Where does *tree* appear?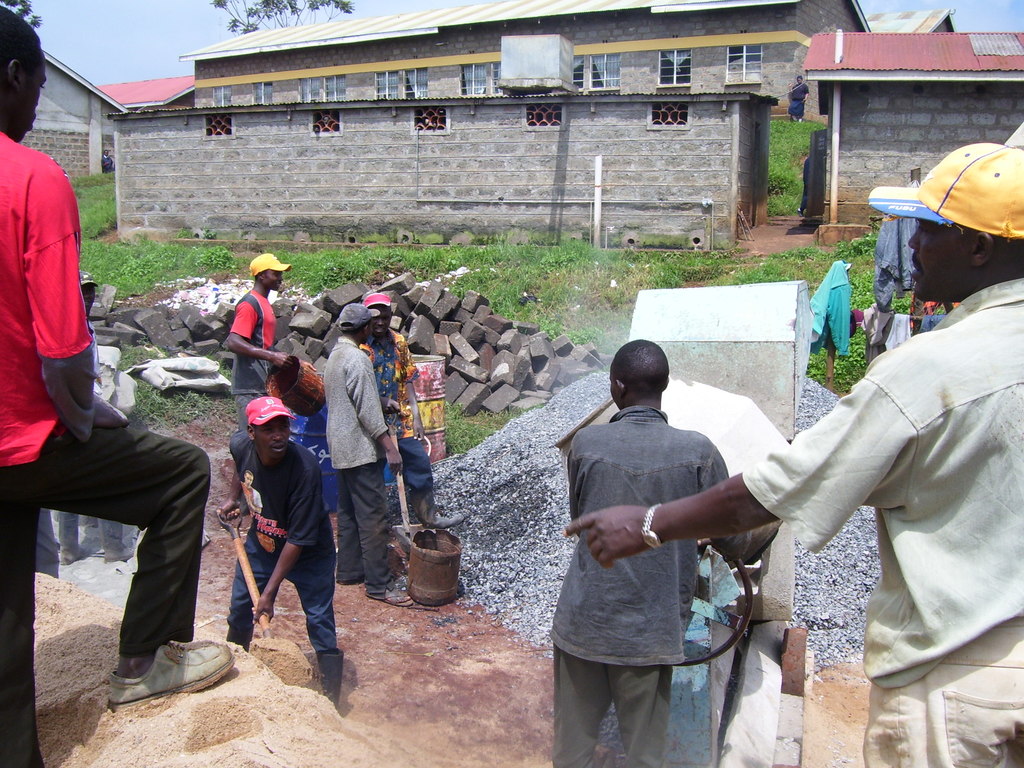
Appears at 208, 0, 355, 34.
